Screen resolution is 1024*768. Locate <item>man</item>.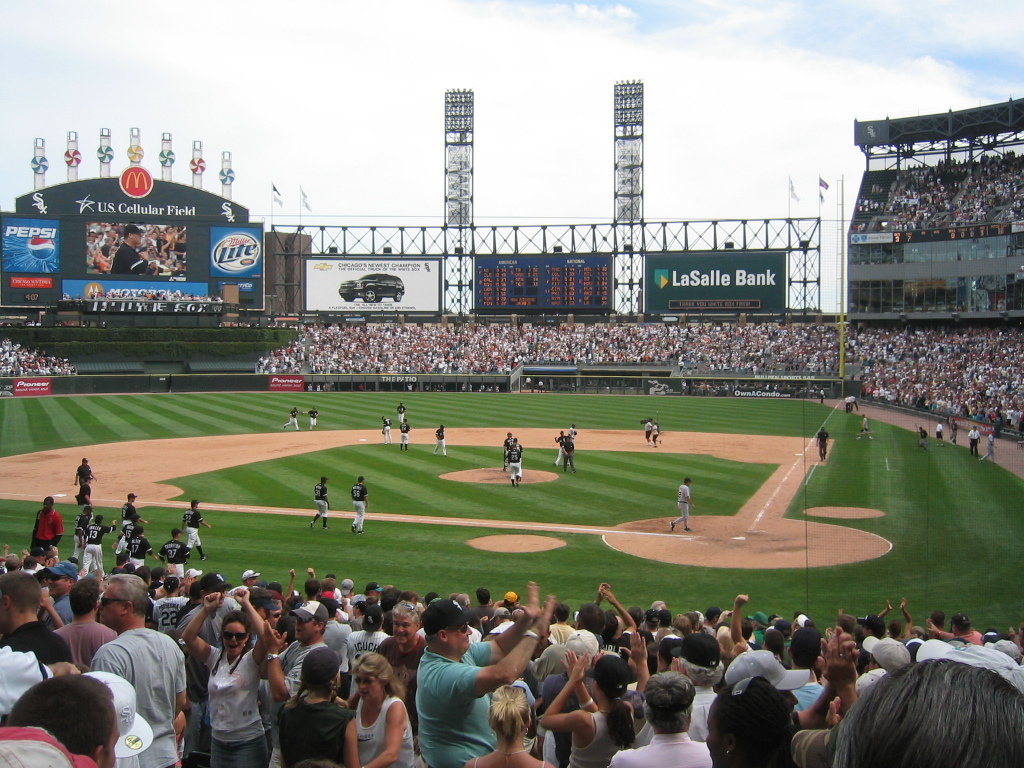
(left=369, top=598, right=427, bottom=710).
